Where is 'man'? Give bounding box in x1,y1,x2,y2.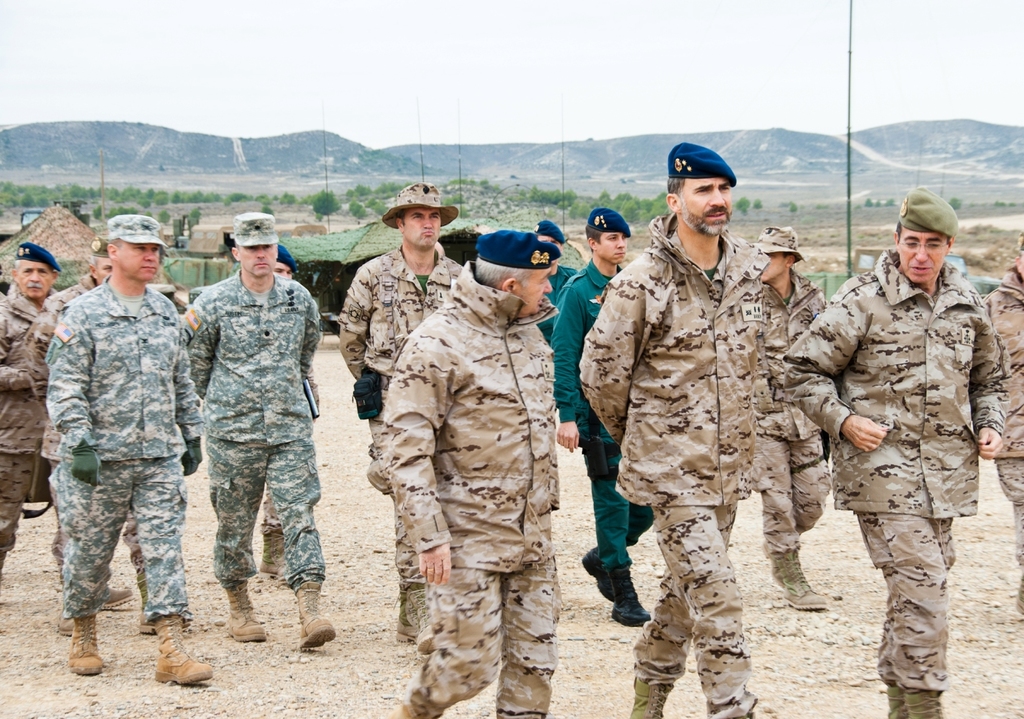
180,211,334,649.
